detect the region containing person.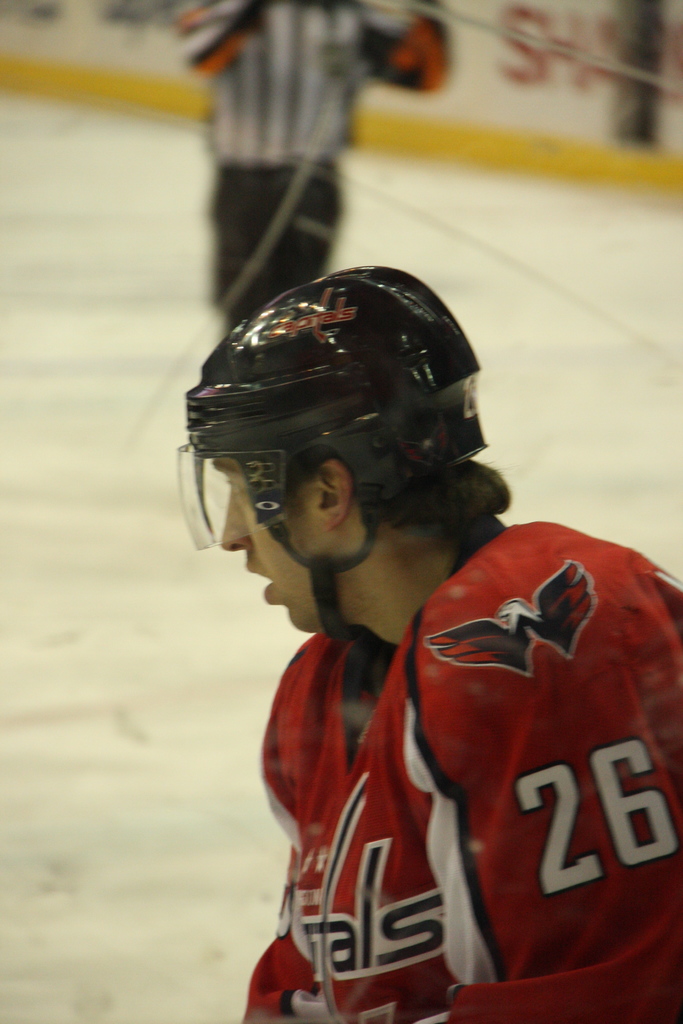
<box>174,0,452,351</box>.
